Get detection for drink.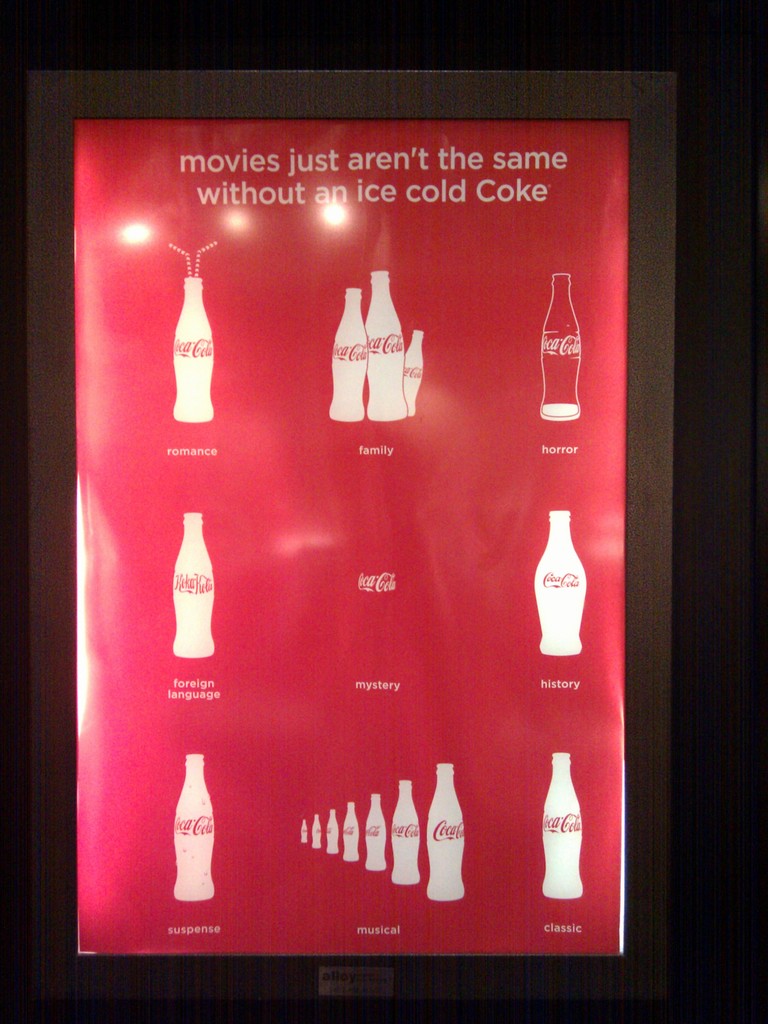
Detection: [173, 276, 222, 421].
